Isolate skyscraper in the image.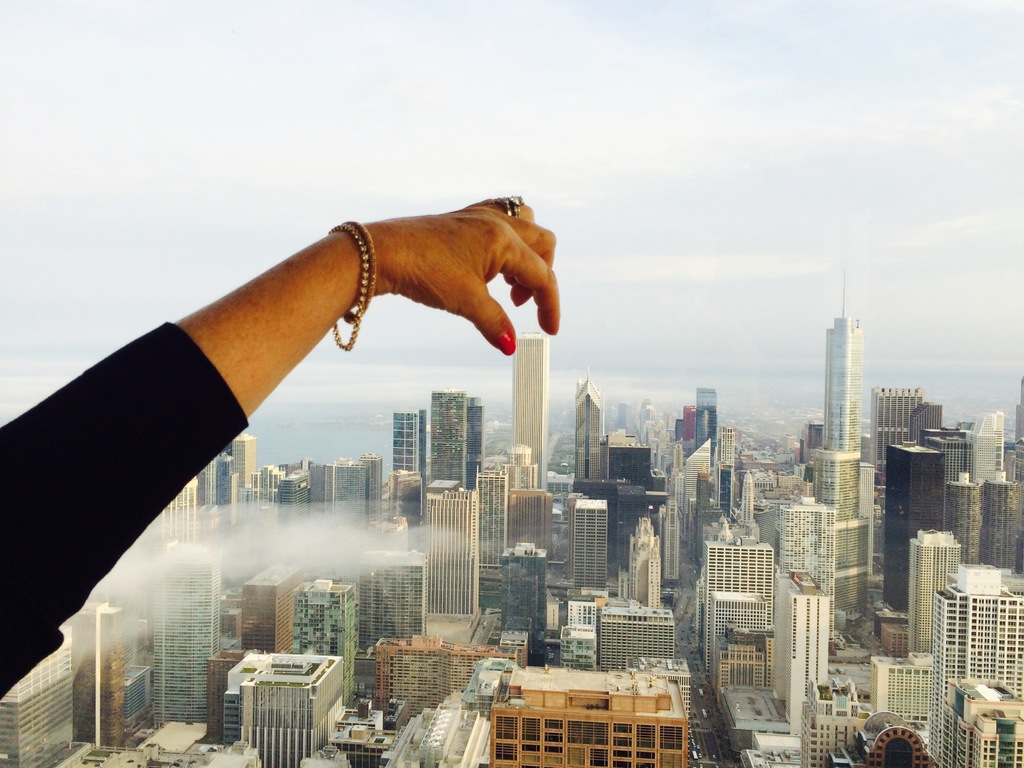
Isolated region: [x1=823, y1=264, x2=868, y2=637].
